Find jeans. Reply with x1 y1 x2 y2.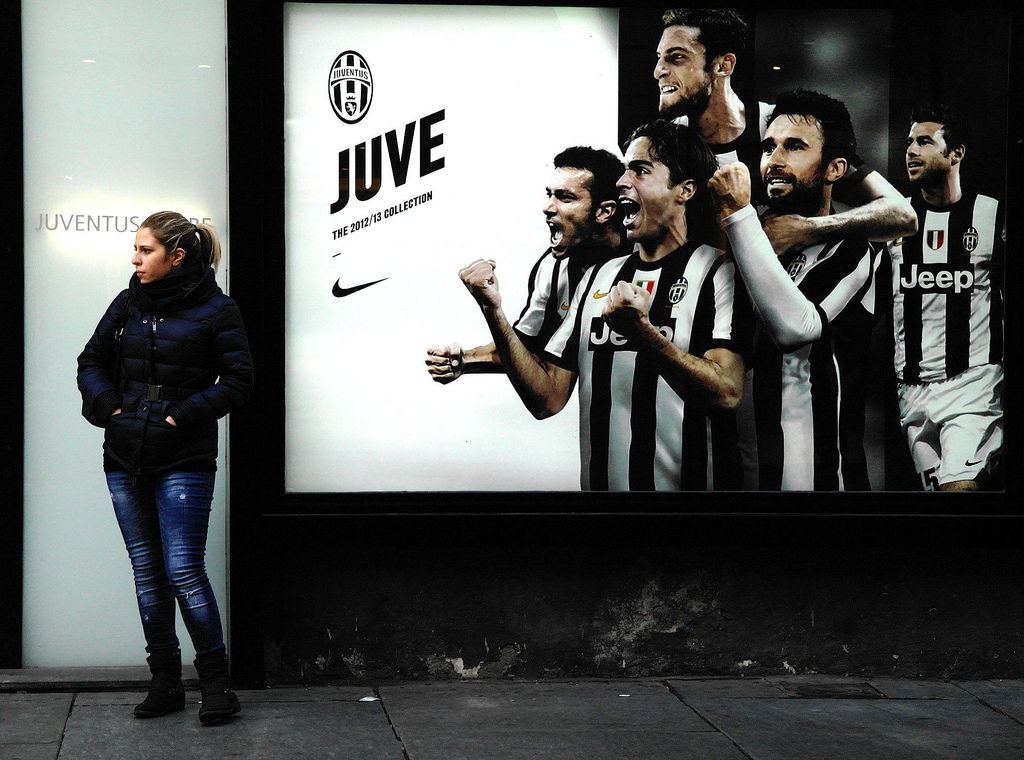
109 473 215 702.
